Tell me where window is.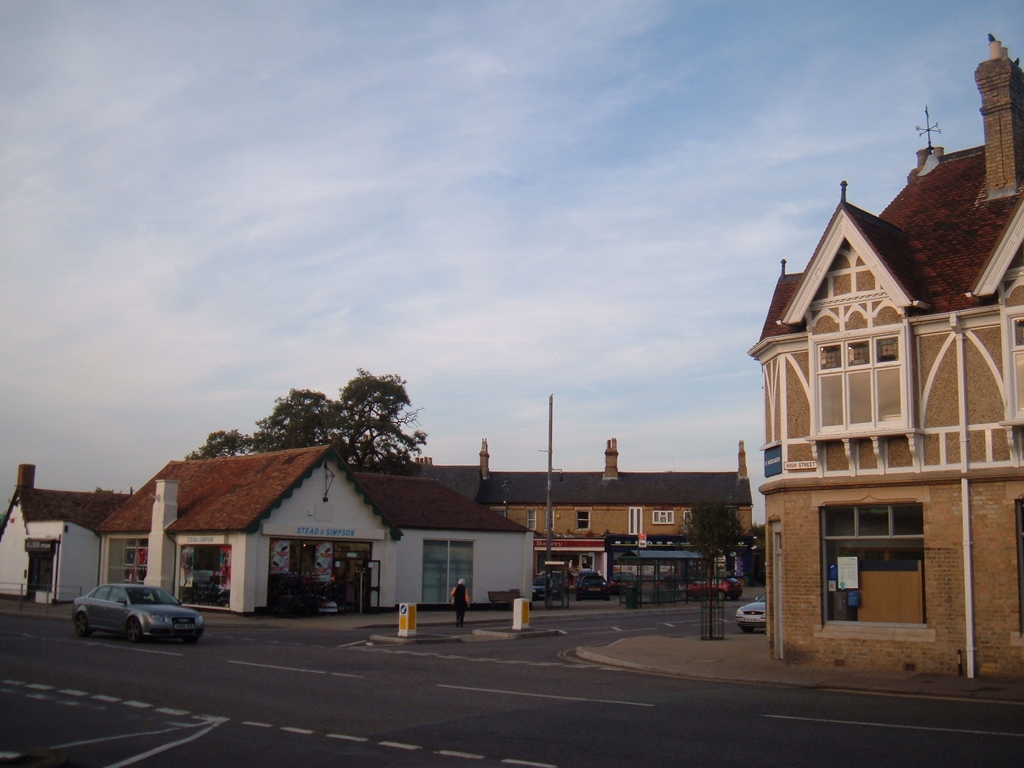
window is at x1=1015 y1=502 x2=1023 y2=632.
